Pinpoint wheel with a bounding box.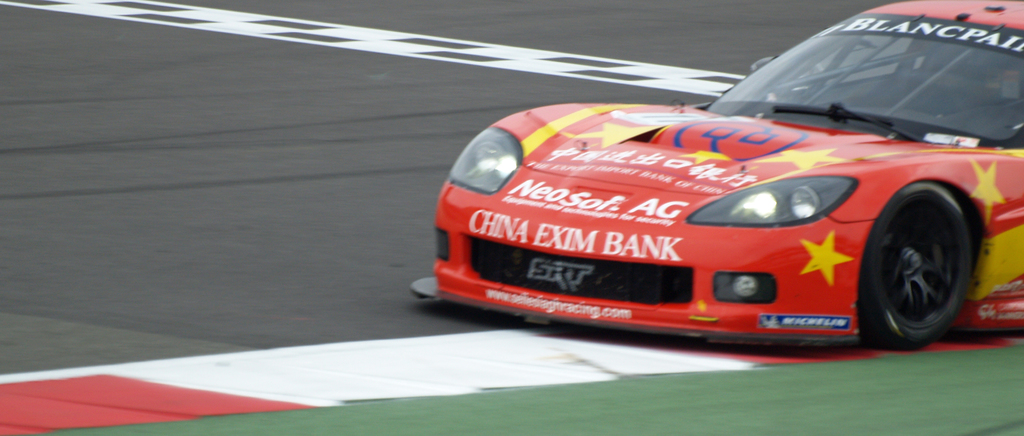
detection(867, 170, 990, 343).
